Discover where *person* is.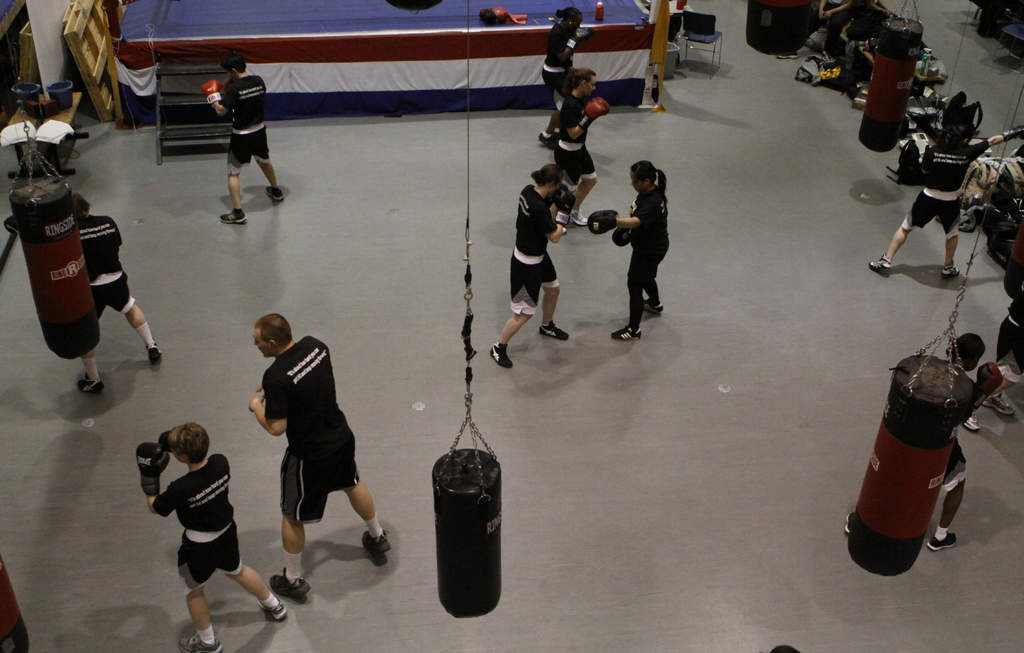
Discovered at 492, 168, 569, 365.
